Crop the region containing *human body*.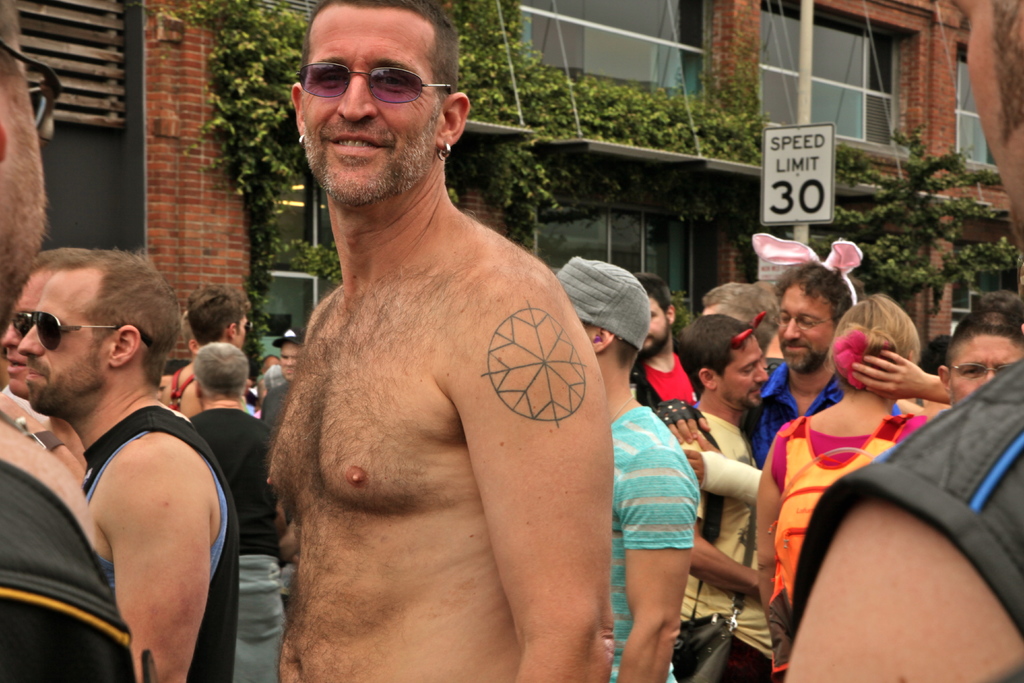
Crop region: box(268, 178, 612, 682).
